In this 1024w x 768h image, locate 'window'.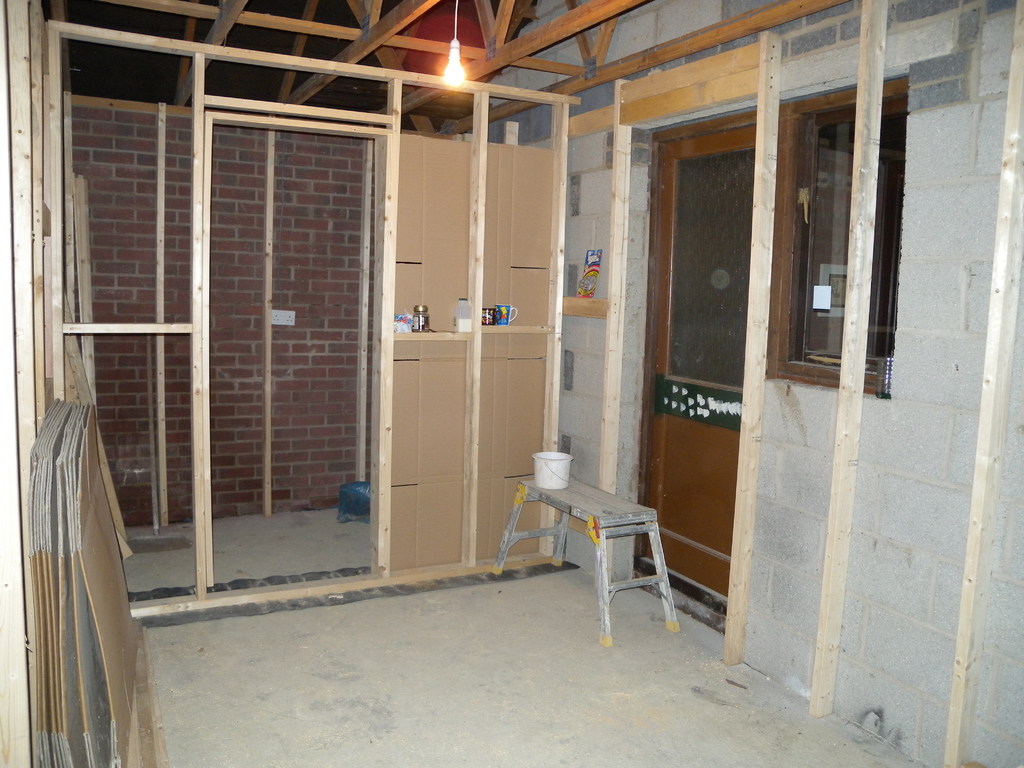
Bounding box: (x1=753, y1=31, x2=915, y2=432).
